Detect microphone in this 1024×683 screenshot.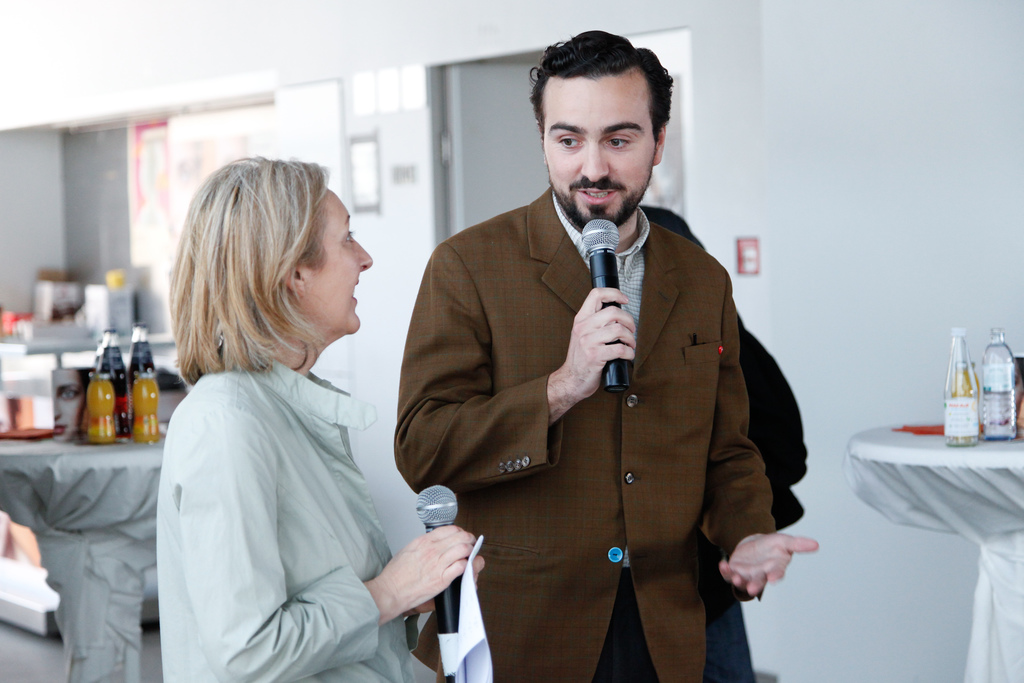
Detection: (x1=415, y1=477, x2=465, y2=682).
